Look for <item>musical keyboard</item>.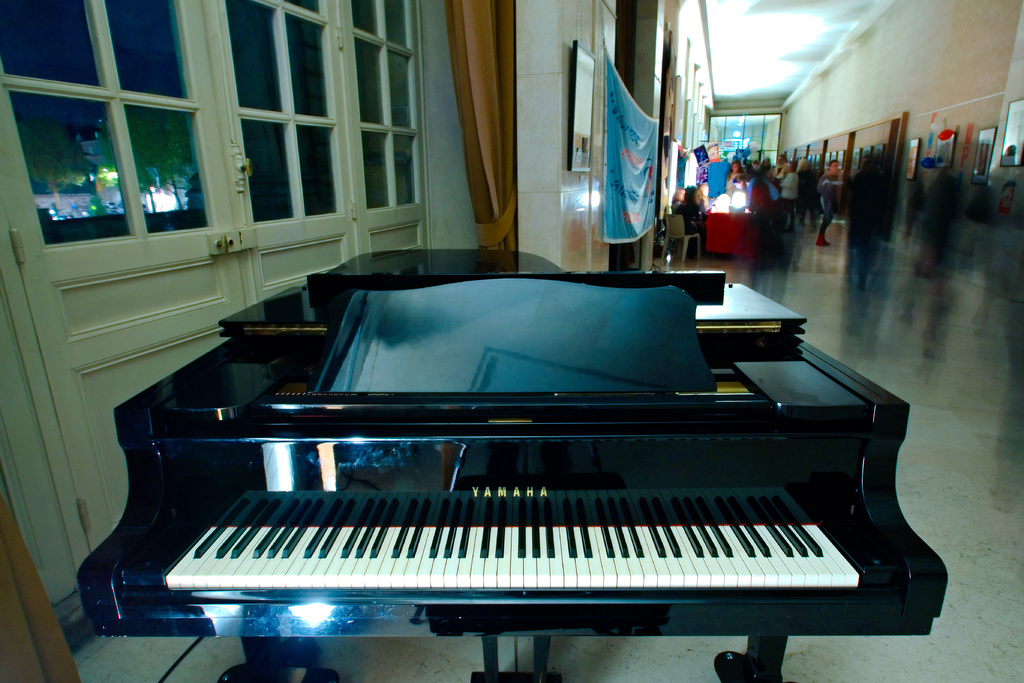
Found: rect(144, 224, 936, 645).
